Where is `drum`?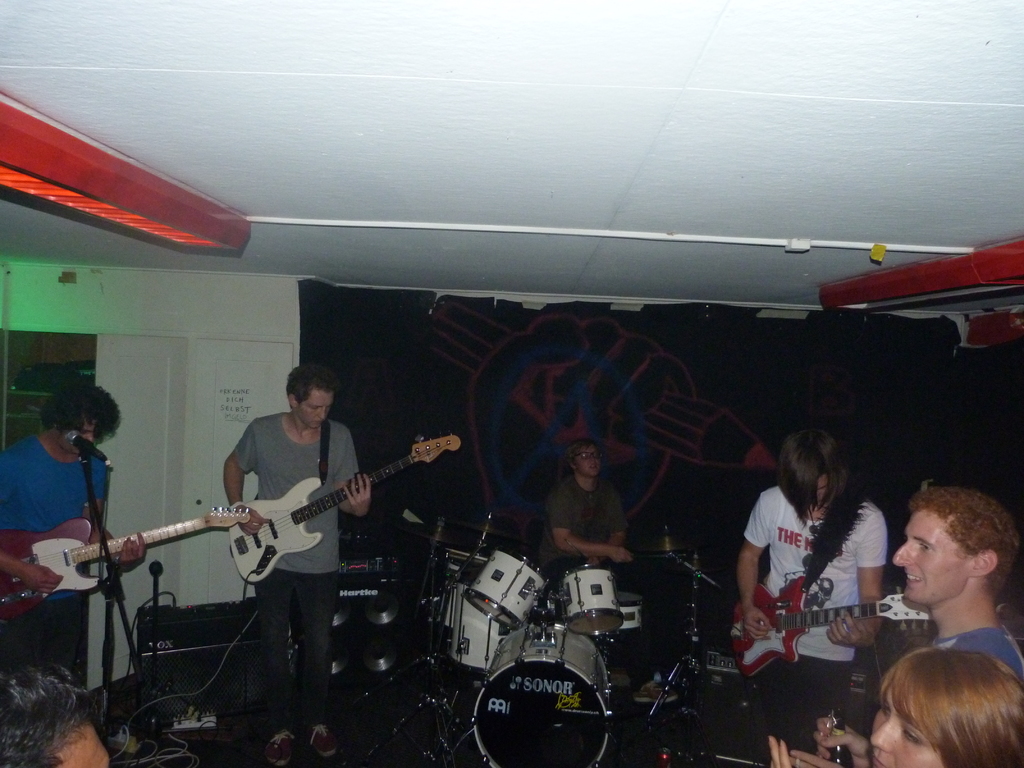
<bbox>461, 549, 554, 631</bbox>.
